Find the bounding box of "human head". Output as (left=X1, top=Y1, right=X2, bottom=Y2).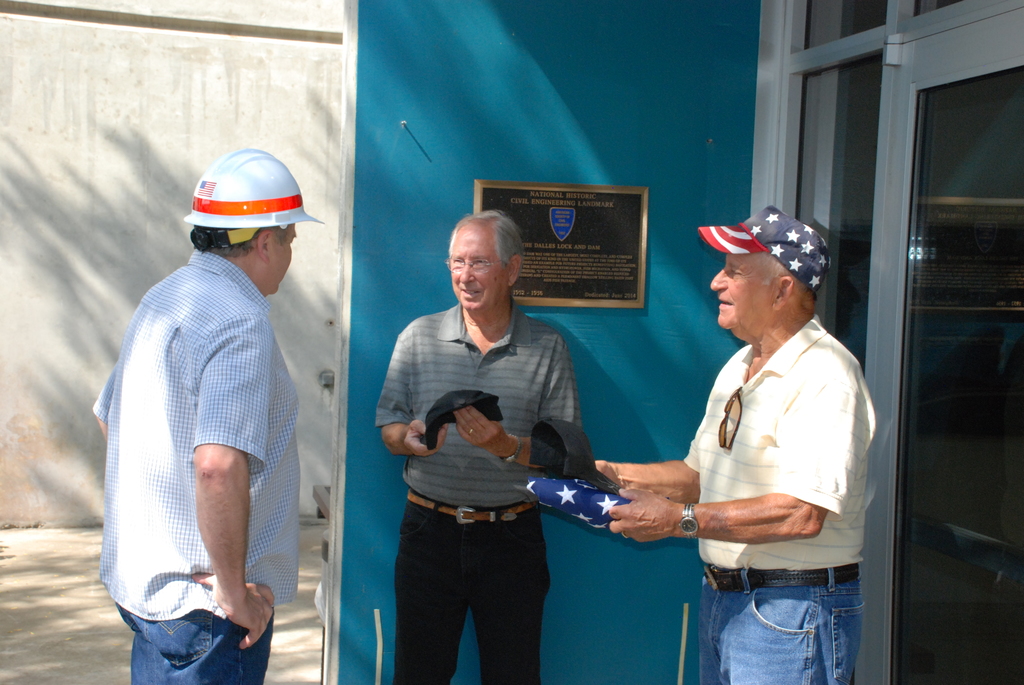
(left=186, top=148, right=303, bottom=300).
